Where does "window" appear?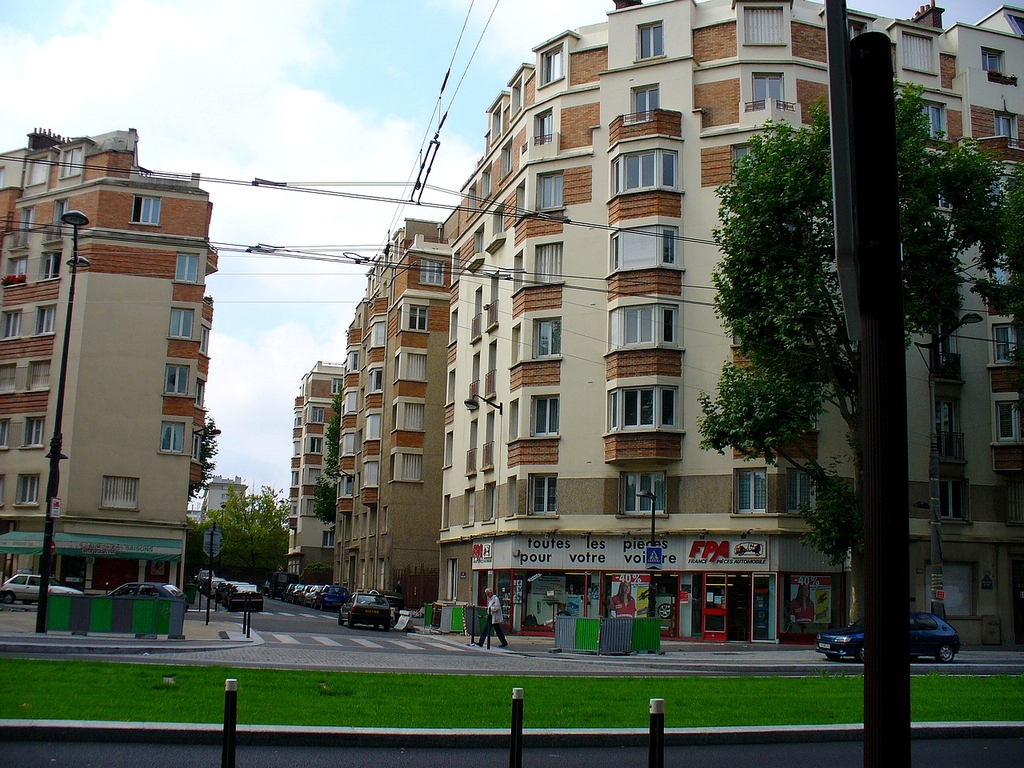
Appears at BBox(612, 146, 676, 191).
